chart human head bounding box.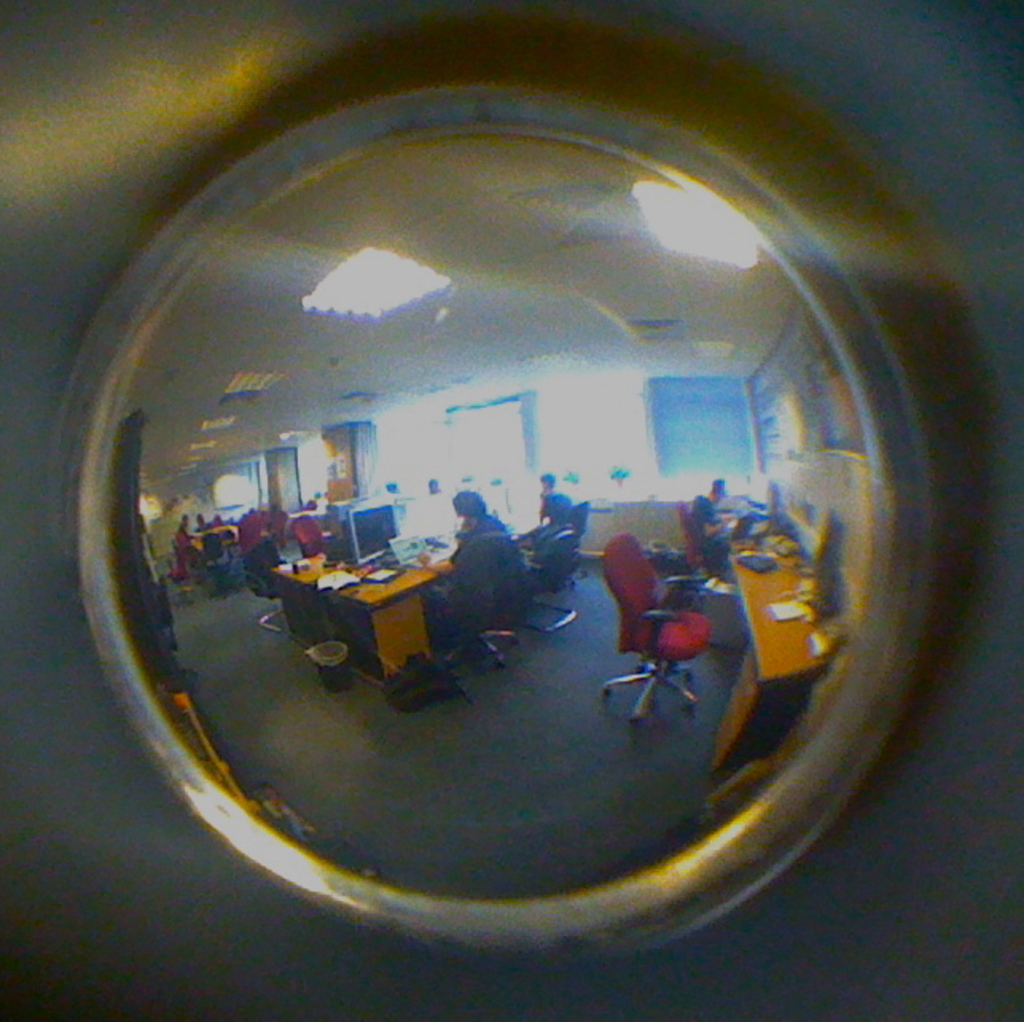
Charted: <region>454, 489, 489, 529</region>.
